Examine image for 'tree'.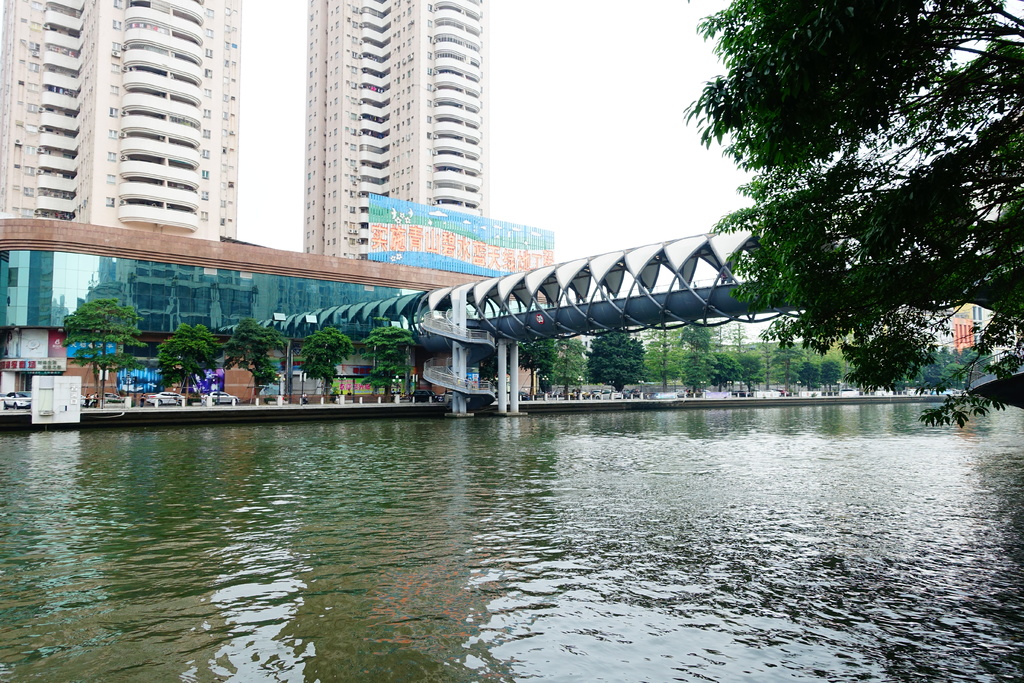
Examination result: (x1=362, y1=326, x2=415, y2=400).
